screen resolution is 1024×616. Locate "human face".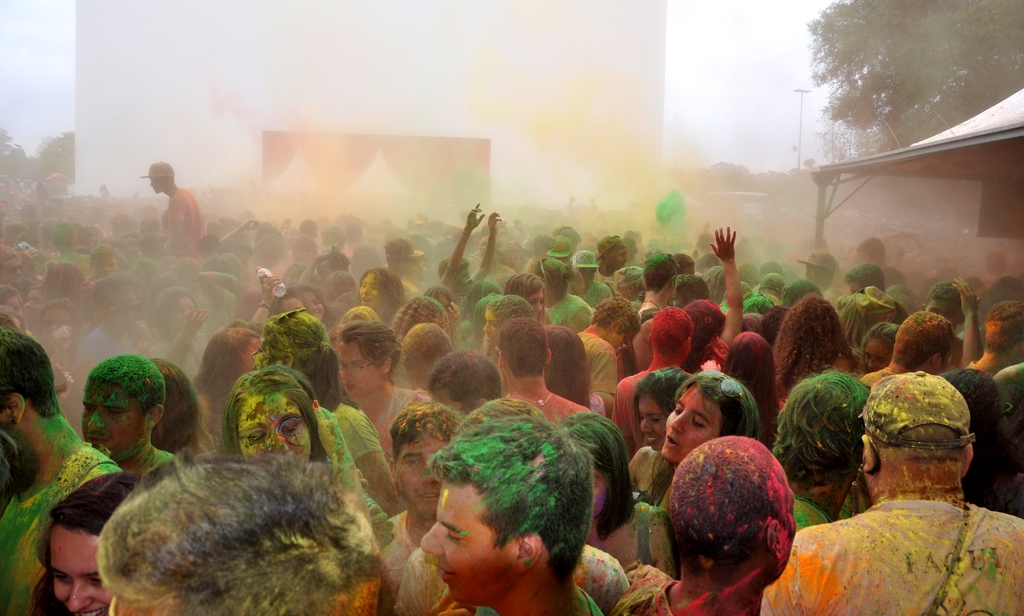
609, 331, 626, 348.
